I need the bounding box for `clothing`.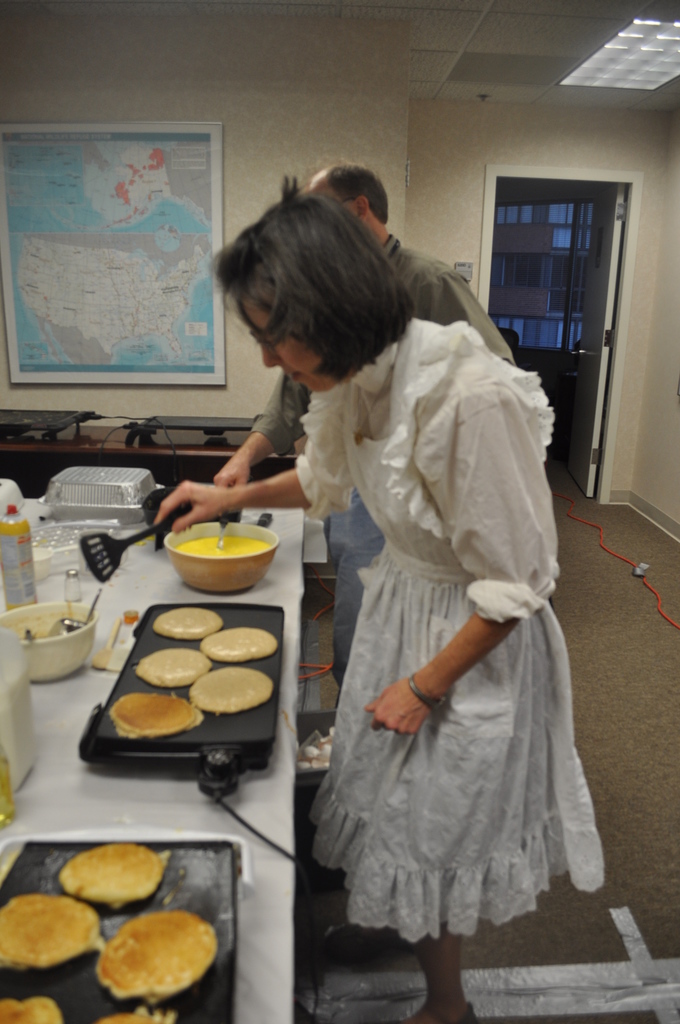
Here it is: [x1=293, y1=317, x2=608, y2=941].
